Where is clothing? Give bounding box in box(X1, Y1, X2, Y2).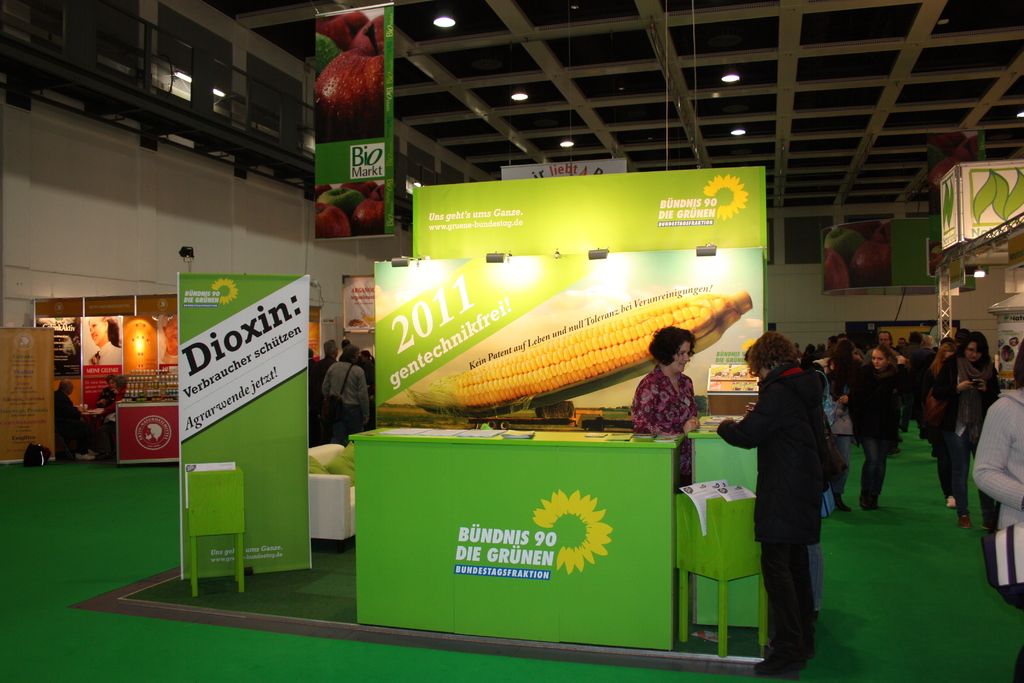
box(974, 389, 1023, 591).
